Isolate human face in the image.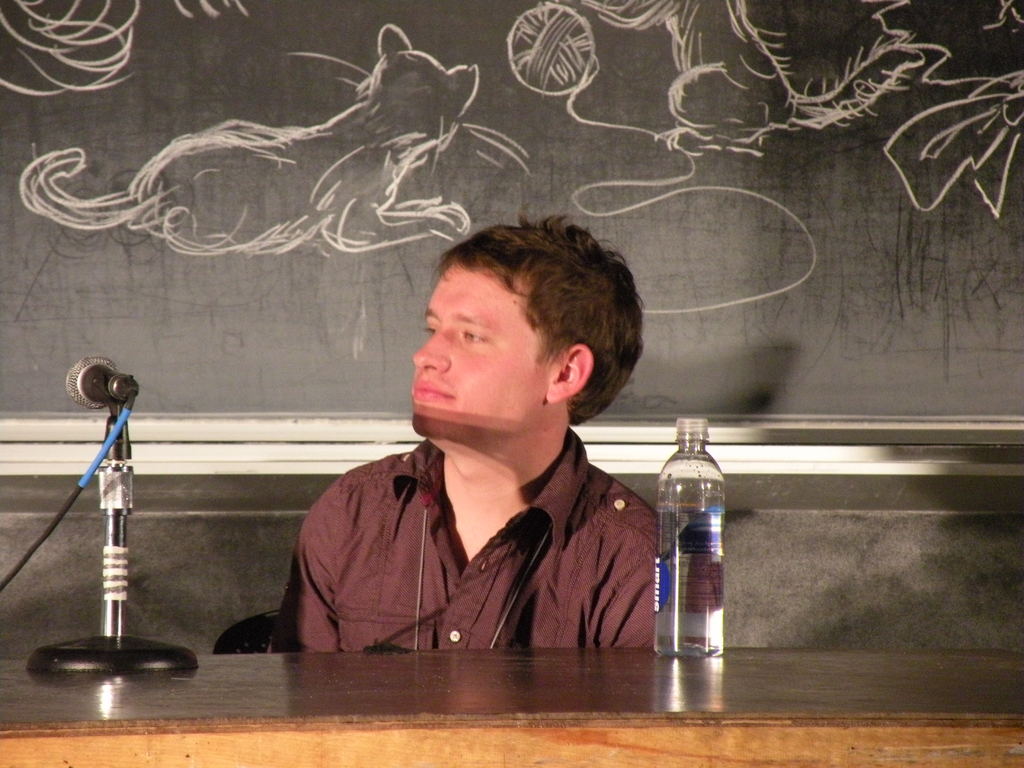
Isolated region: (408, 262, 553, 440).
